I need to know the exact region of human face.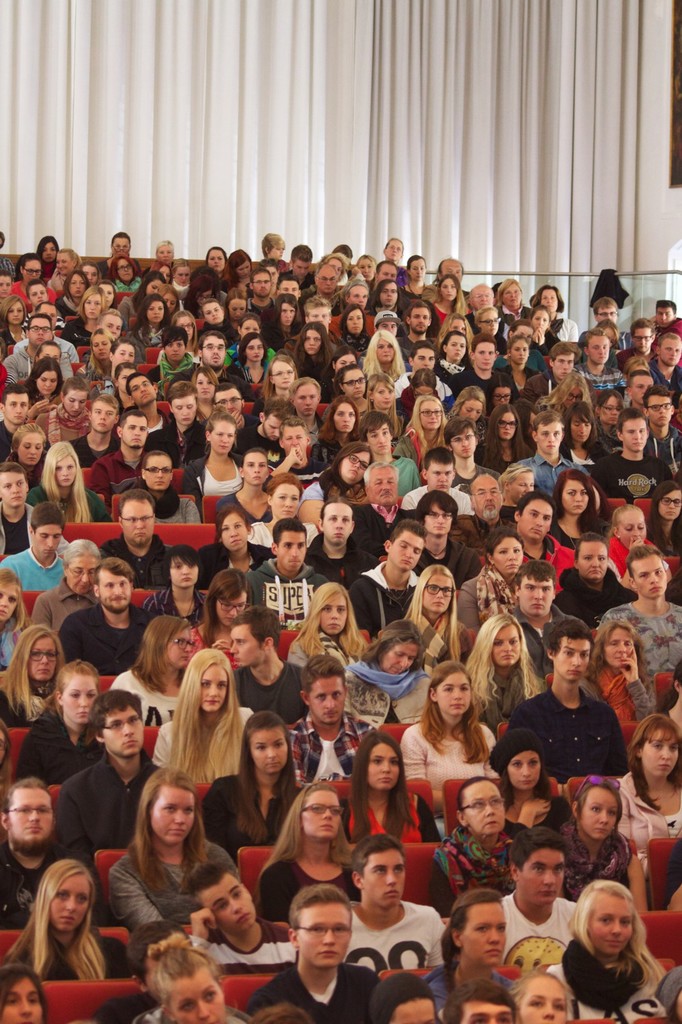
Region: box(411, 311, 430, 330).
